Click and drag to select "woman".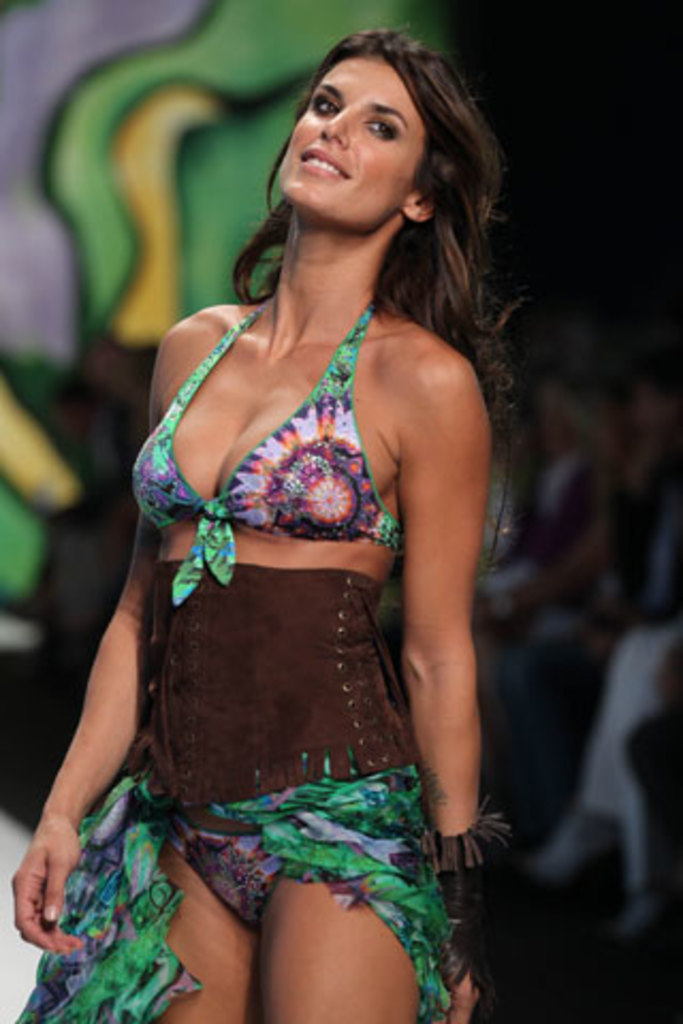
Selection: bbox=[55, 21, 546, 975].
